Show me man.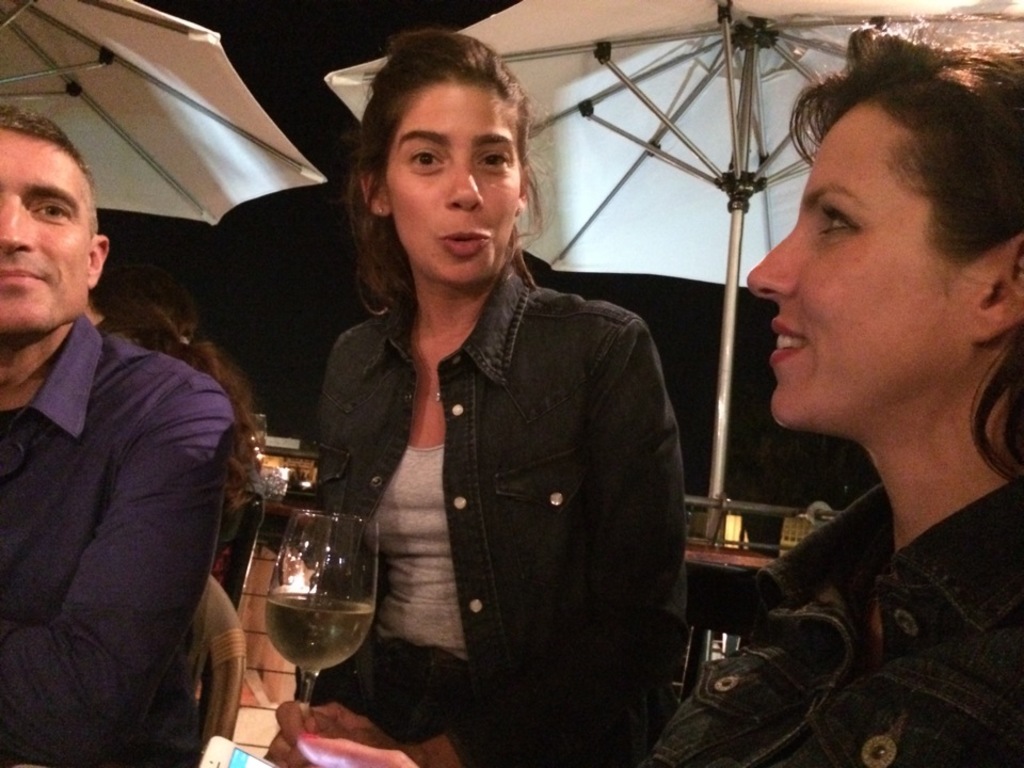
man is here: bbox(0, 103, 230, 767).
